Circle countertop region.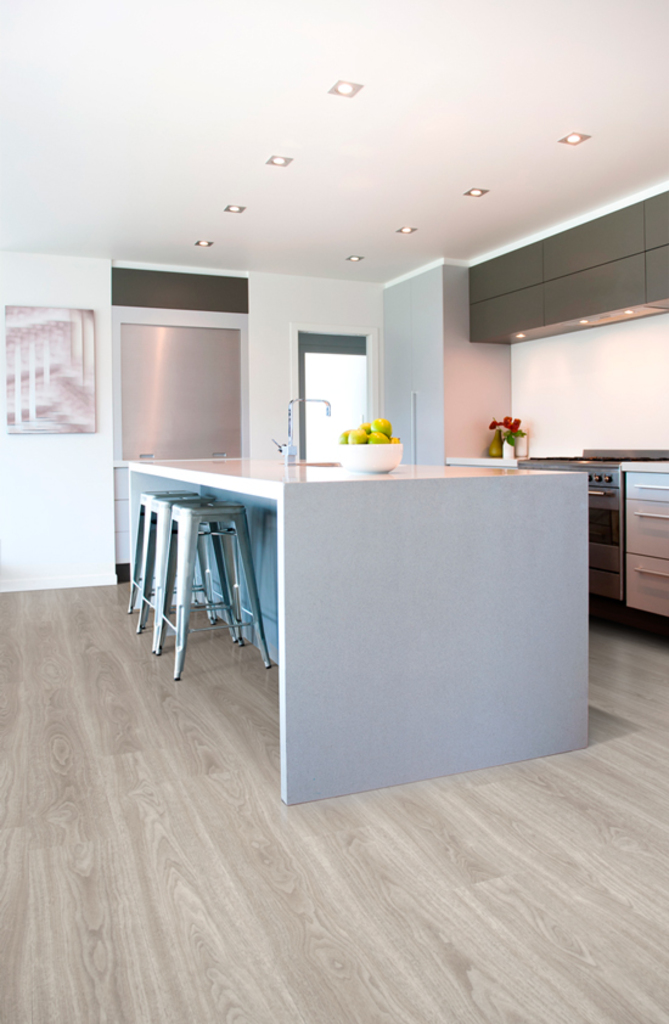
Region: (left=512, top=434, right=668, bottom=626).
